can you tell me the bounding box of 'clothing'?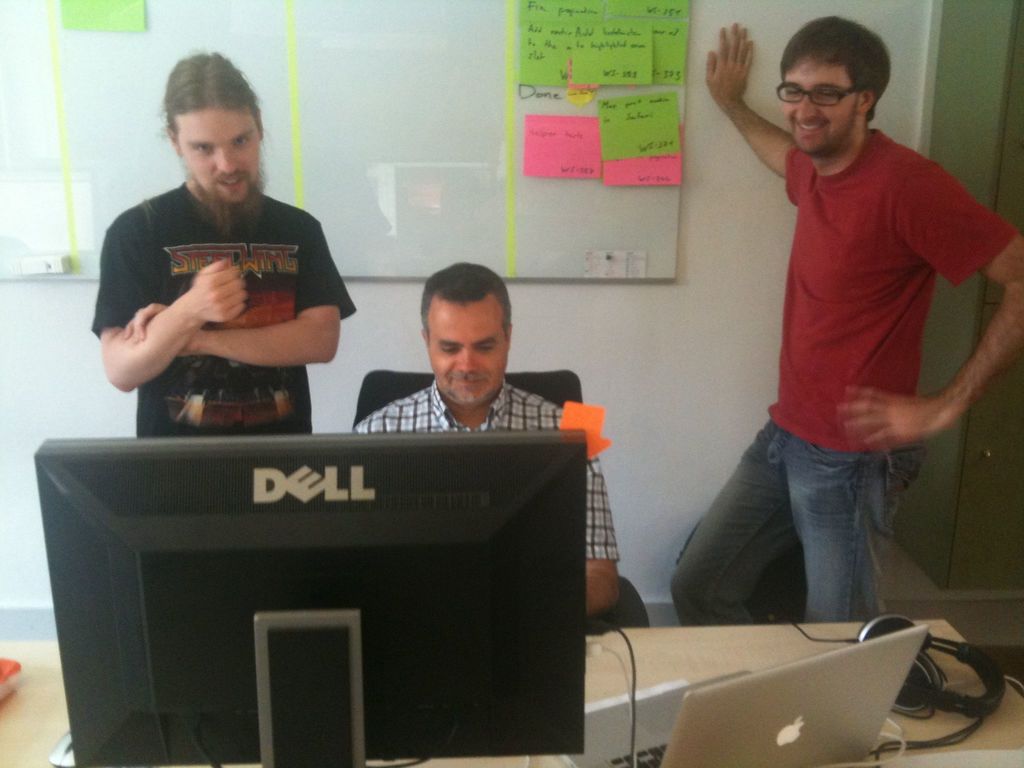
box(107, 160, 338, 412).
